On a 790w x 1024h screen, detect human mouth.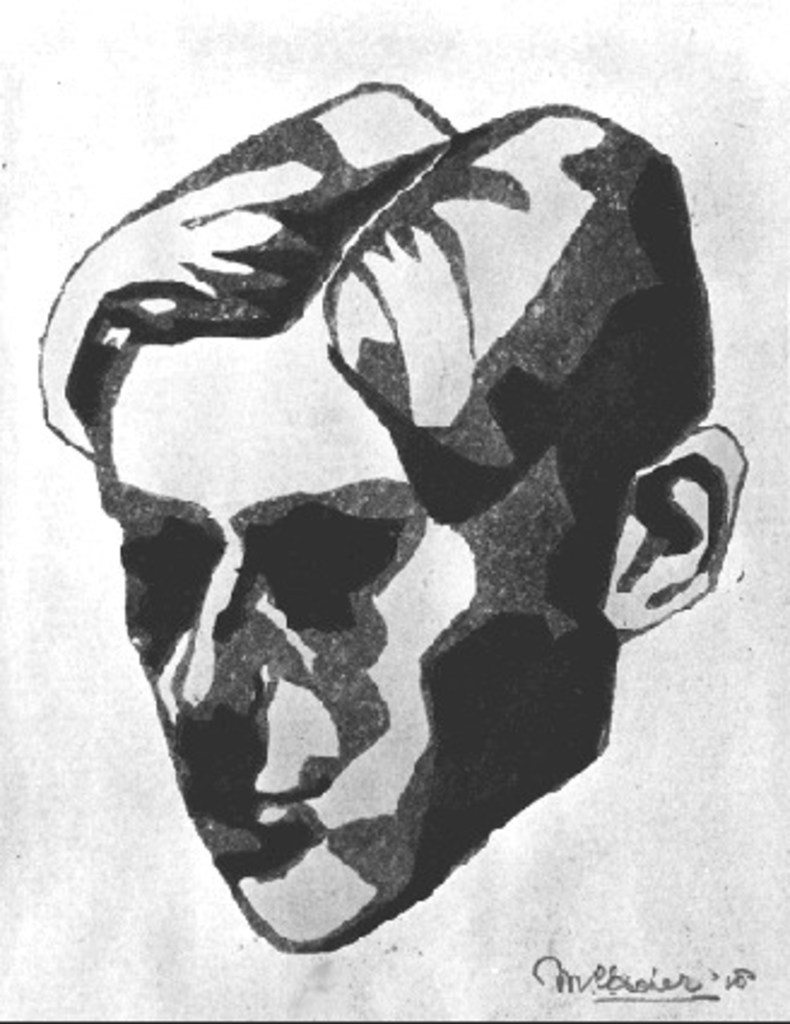
205,749,328,851.
